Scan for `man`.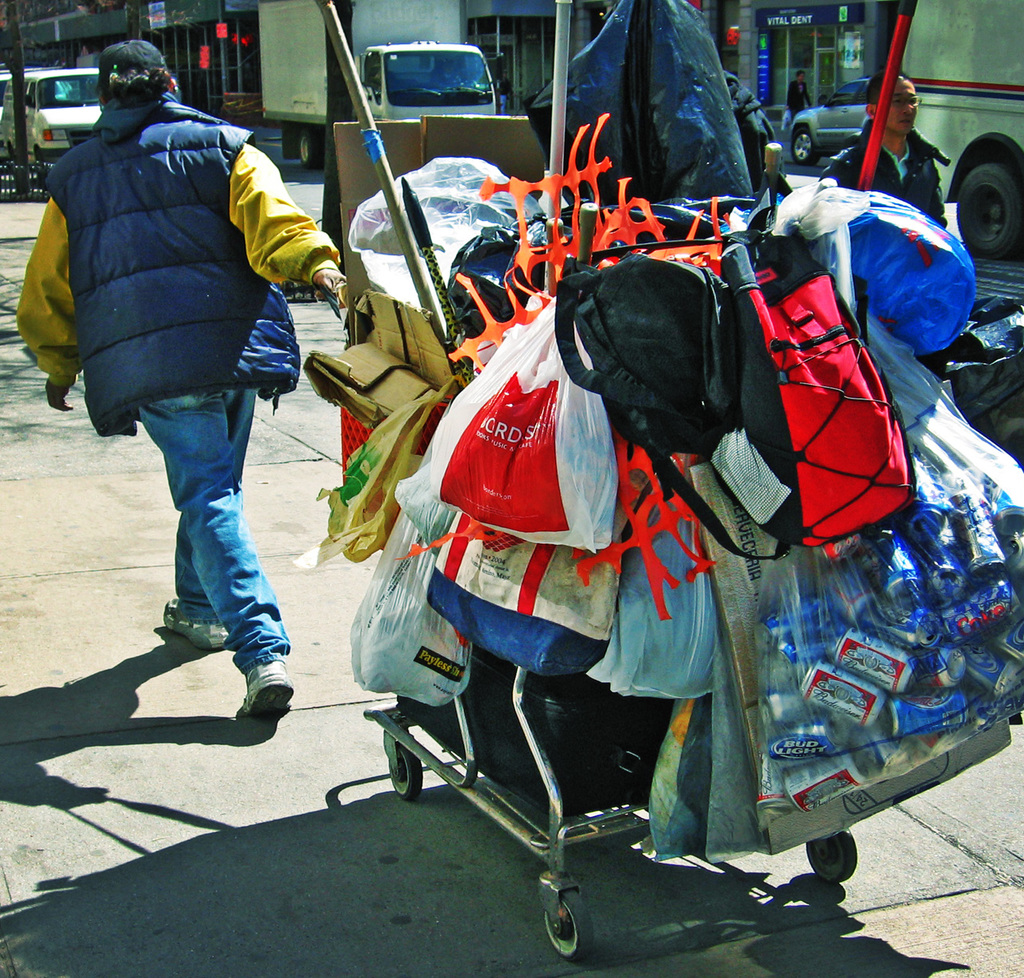
Scan result: select_region(39, 63, 318, 726).
